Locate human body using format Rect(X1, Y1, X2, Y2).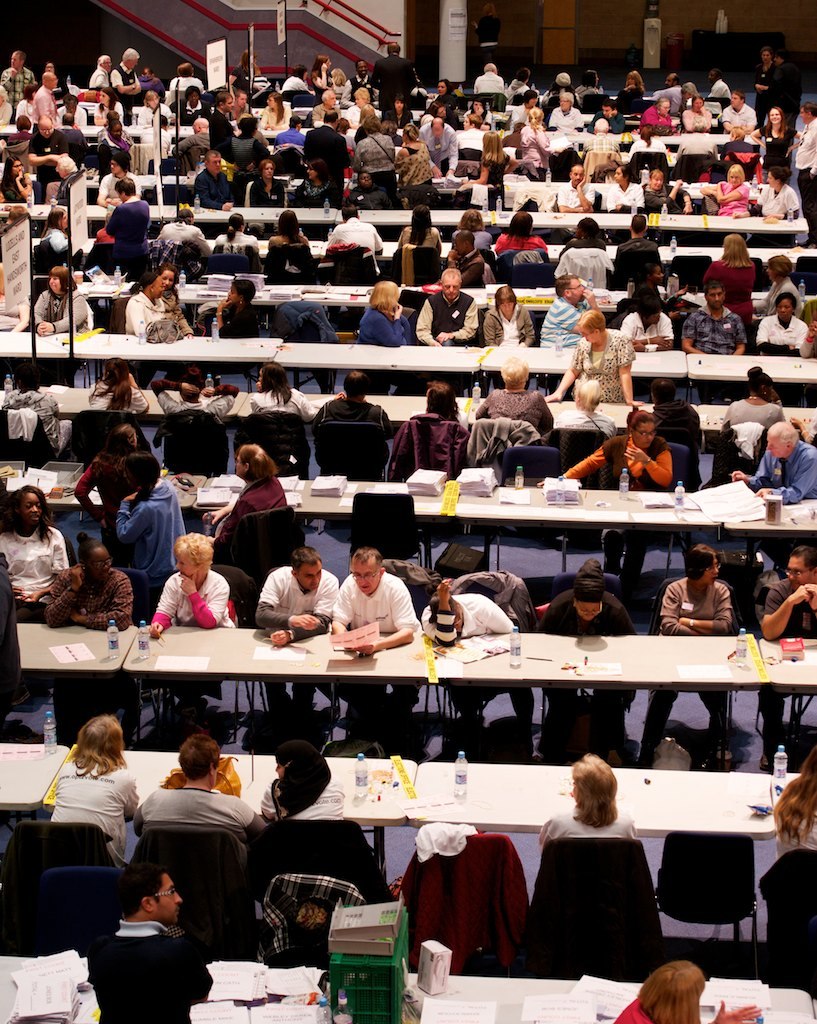
Rect(0, 523, 70, 631).
